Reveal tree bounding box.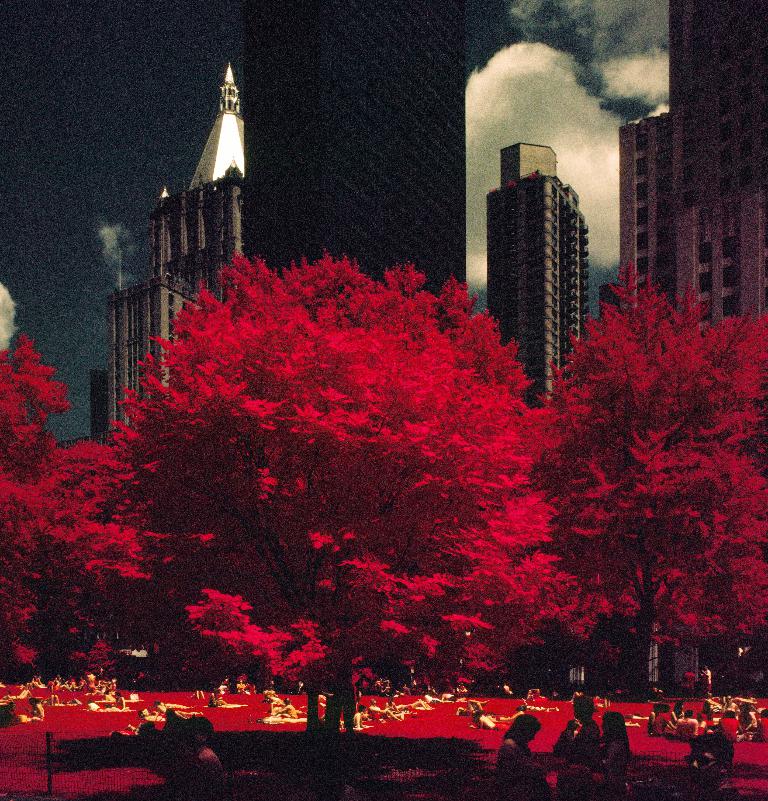
Revealed: <bbox>110, 254, 599, 733</bbox>.
